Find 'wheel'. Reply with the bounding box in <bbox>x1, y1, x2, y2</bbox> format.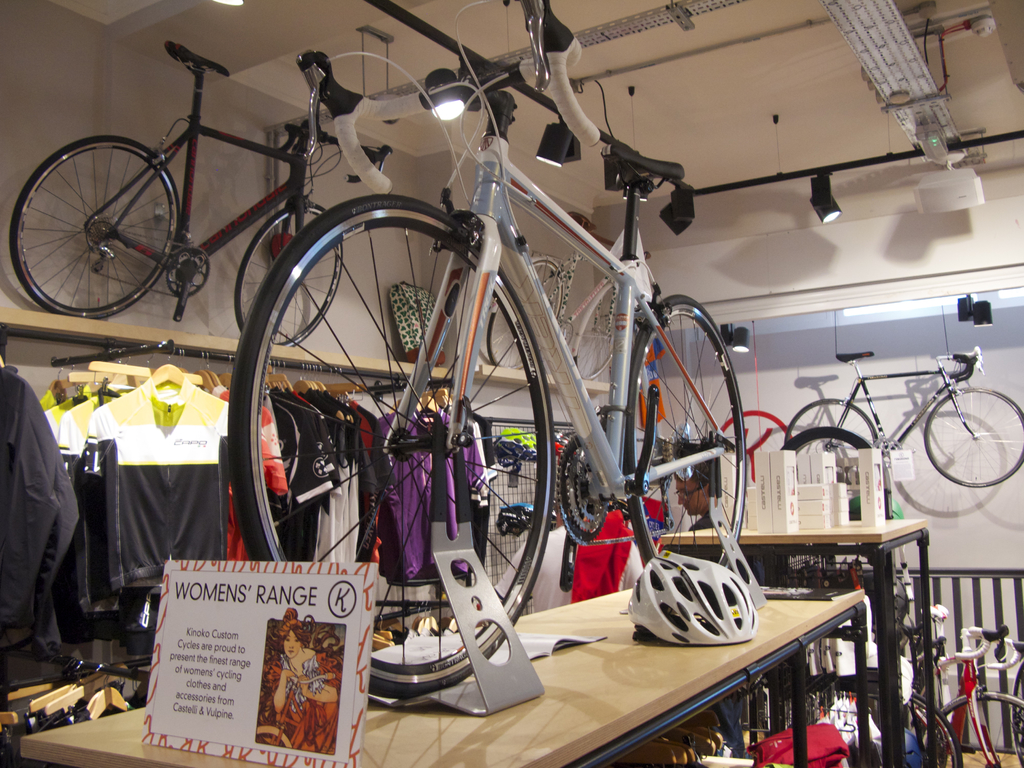
<bbox>626, 289, 745, 622</bbox>.
